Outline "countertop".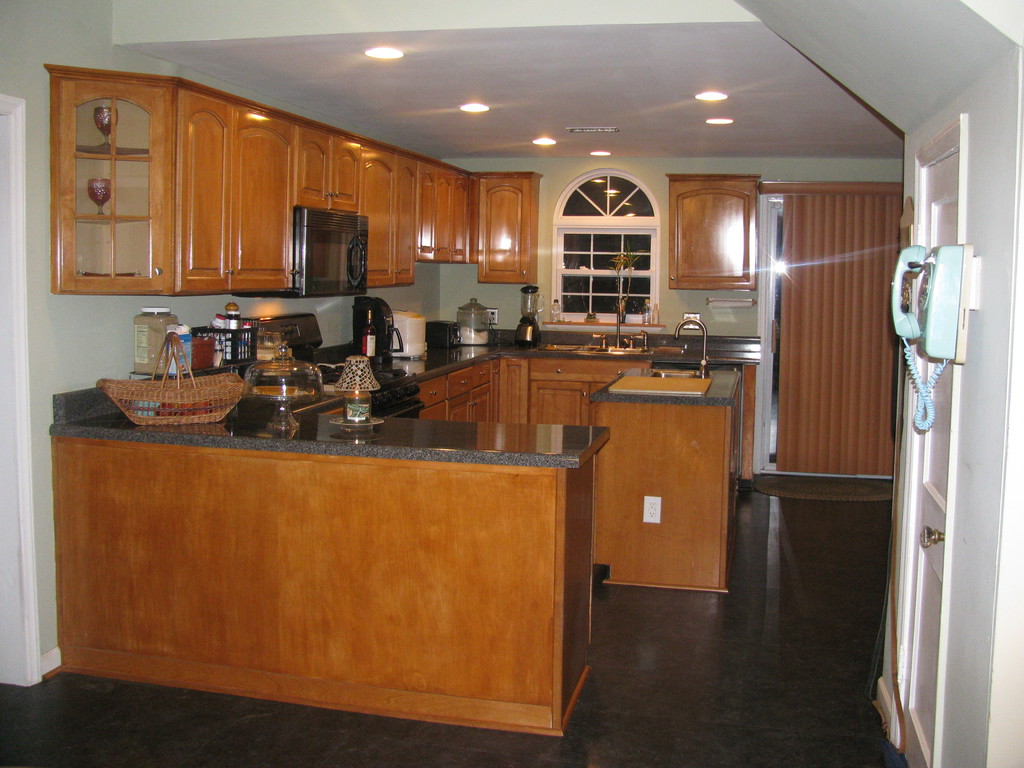
Outline: {"x1": 45, "y1": 316, "x2": 764, "y2": 737}.
